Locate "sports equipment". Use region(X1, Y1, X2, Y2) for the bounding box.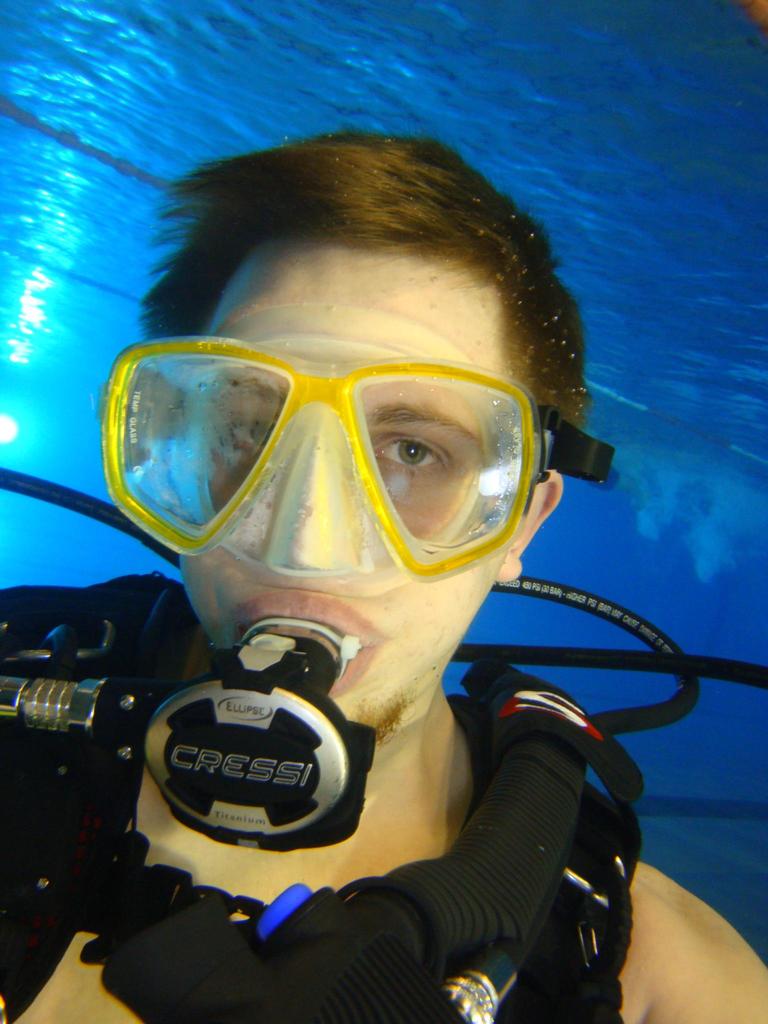
region(105, 335, 610, 596).
